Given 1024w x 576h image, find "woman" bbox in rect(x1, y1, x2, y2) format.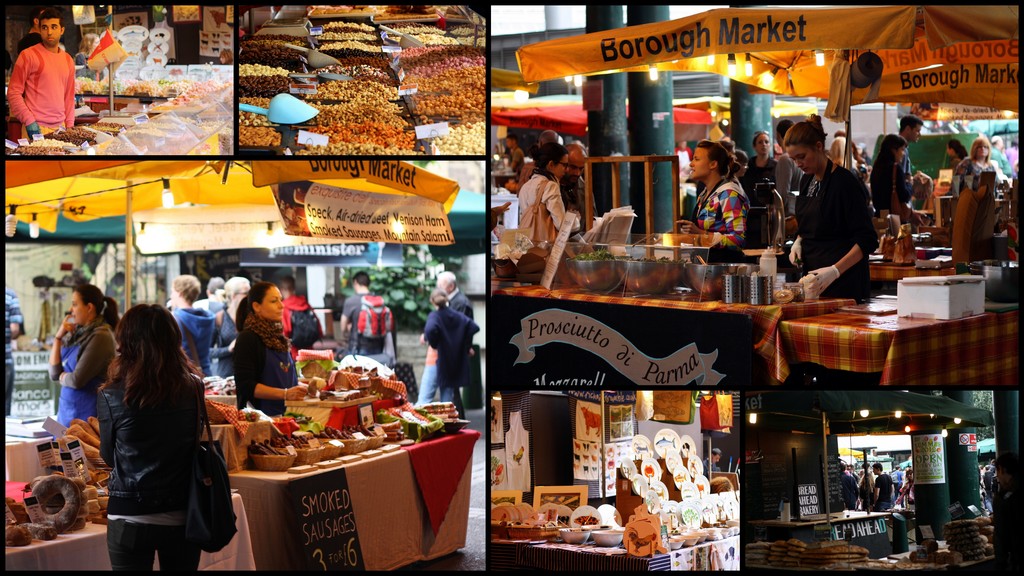
rect(234, 282, 325, 424).
